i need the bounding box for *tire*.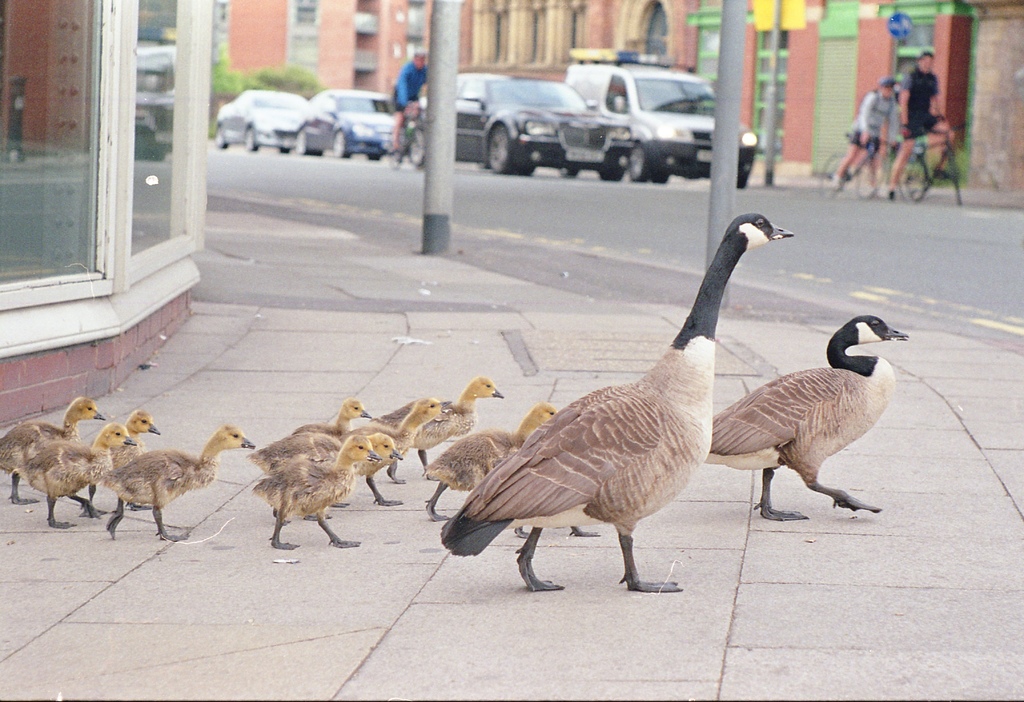
Here it is: crop(948, 148, 963, 205).
